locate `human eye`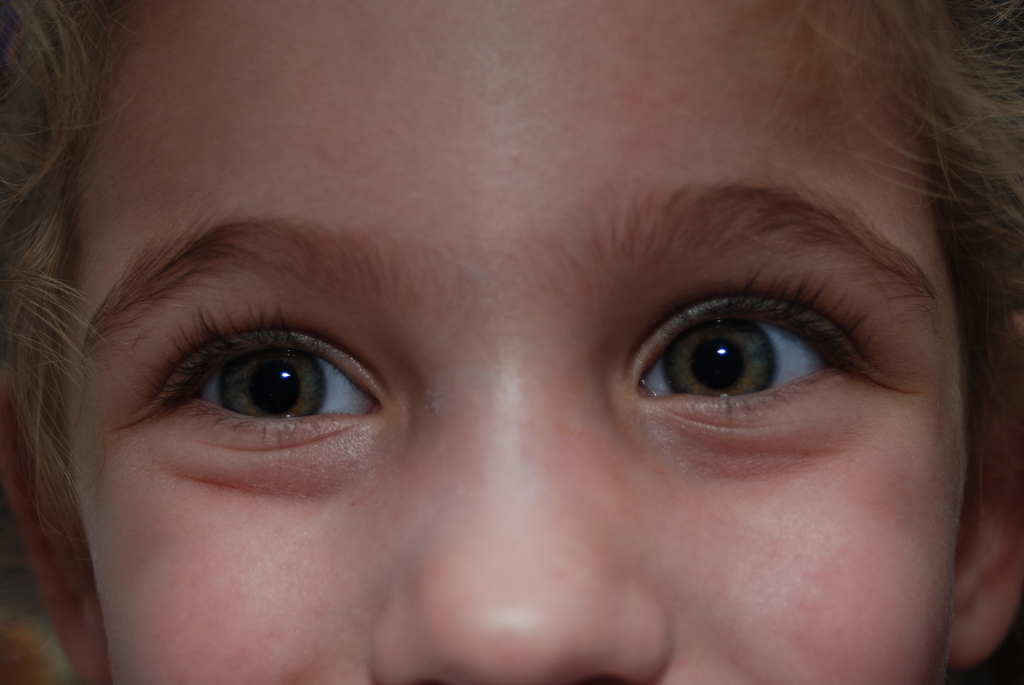
locate(625, 246, 877, 440)
